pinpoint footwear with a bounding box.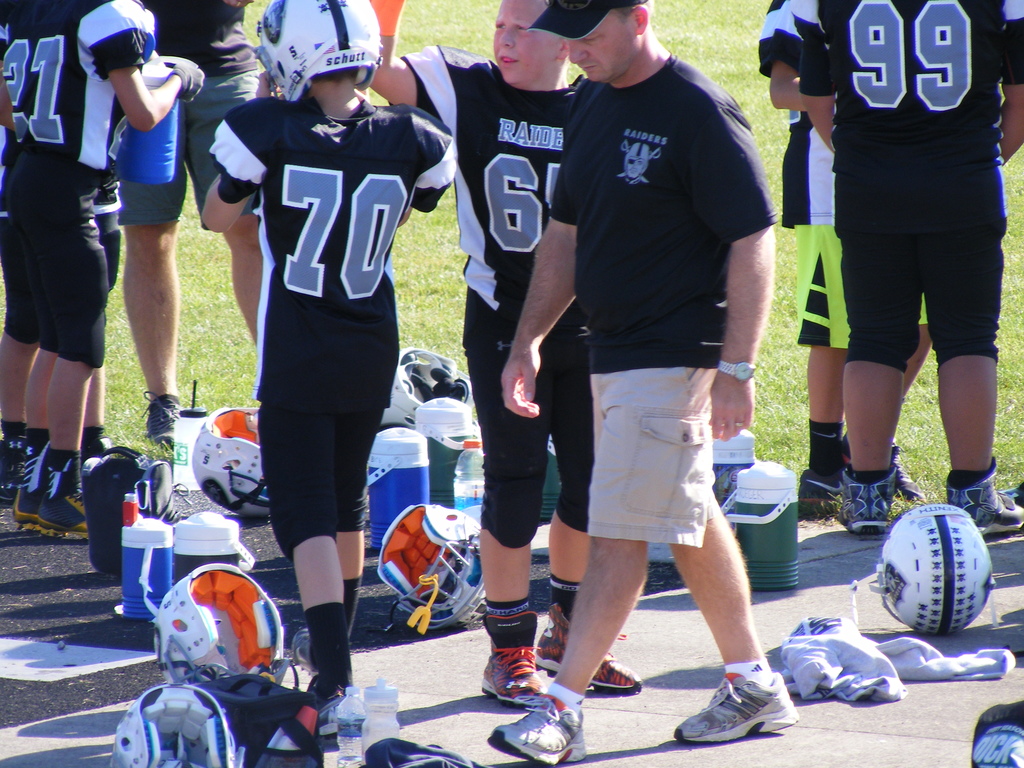
bbox(297, 678, 361, 735).
